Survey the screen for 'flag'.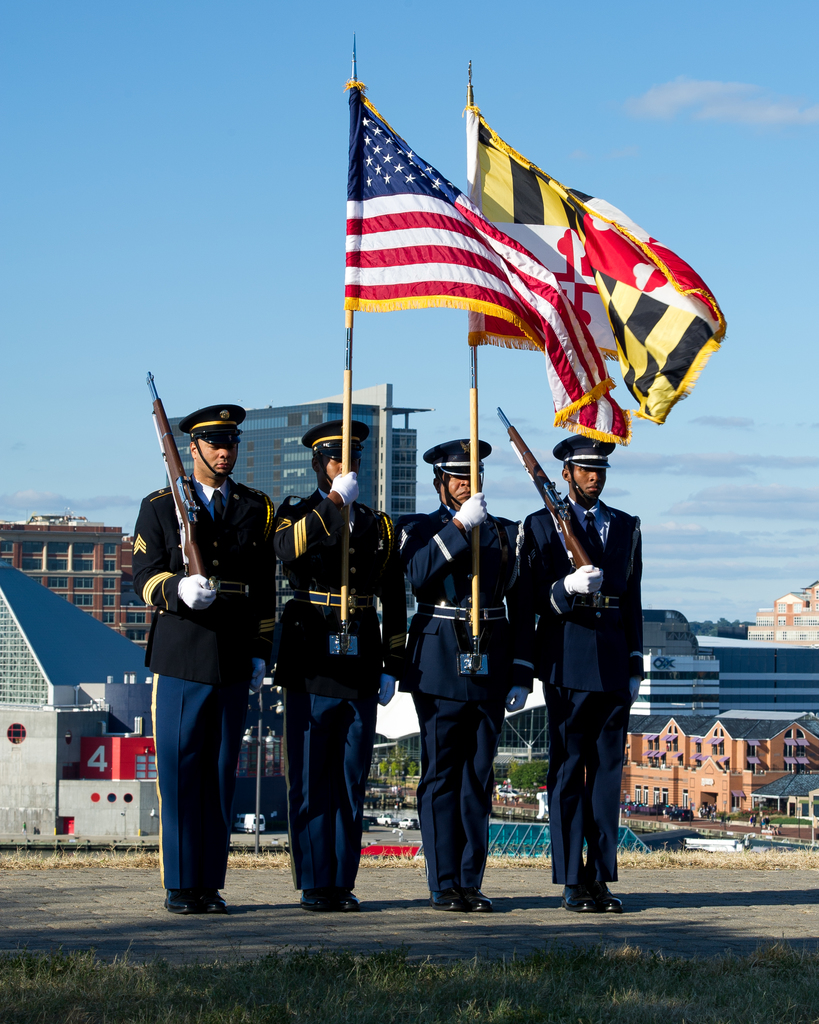
Survey found: (x1=465, y1=111, x2=721, y2=421).
